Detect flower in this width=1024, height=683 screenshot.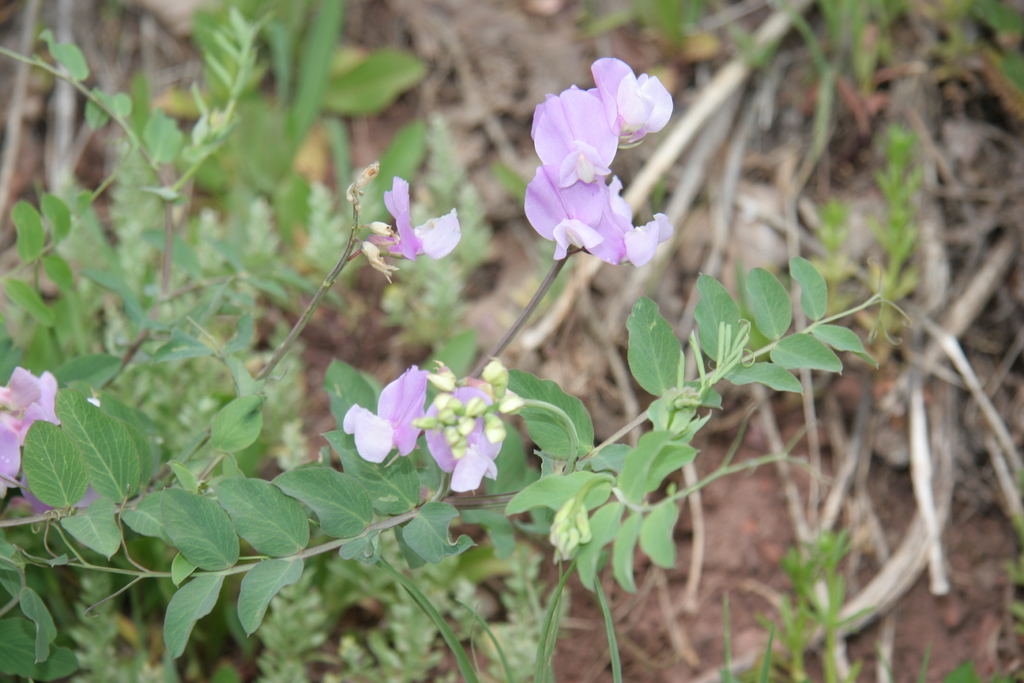
Detection: detection(581, 56, 661, 148).
